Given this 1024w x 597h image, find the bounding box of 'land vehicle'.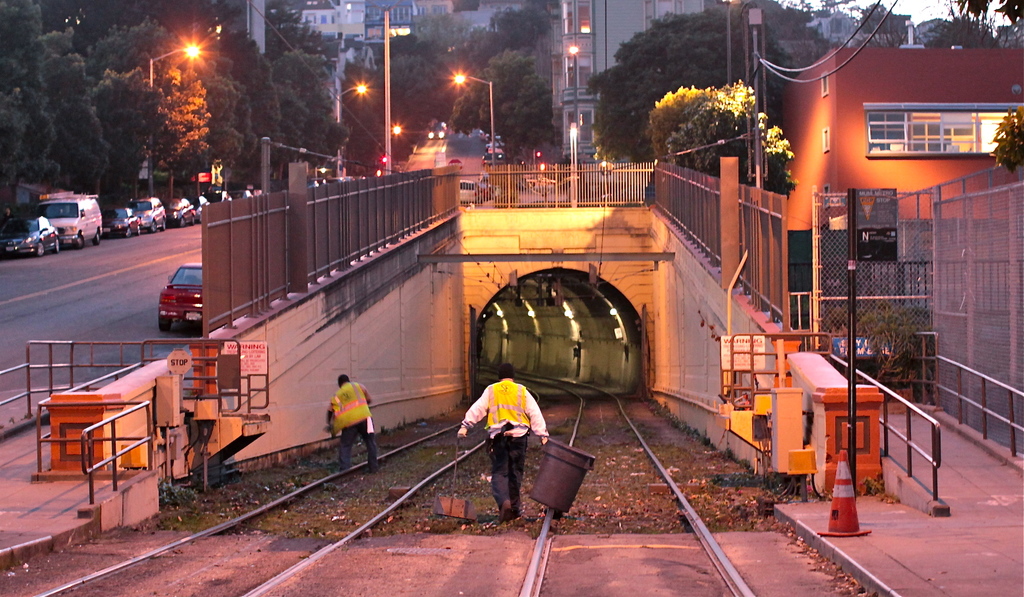
bbox=(4, 214, 60, 250).
